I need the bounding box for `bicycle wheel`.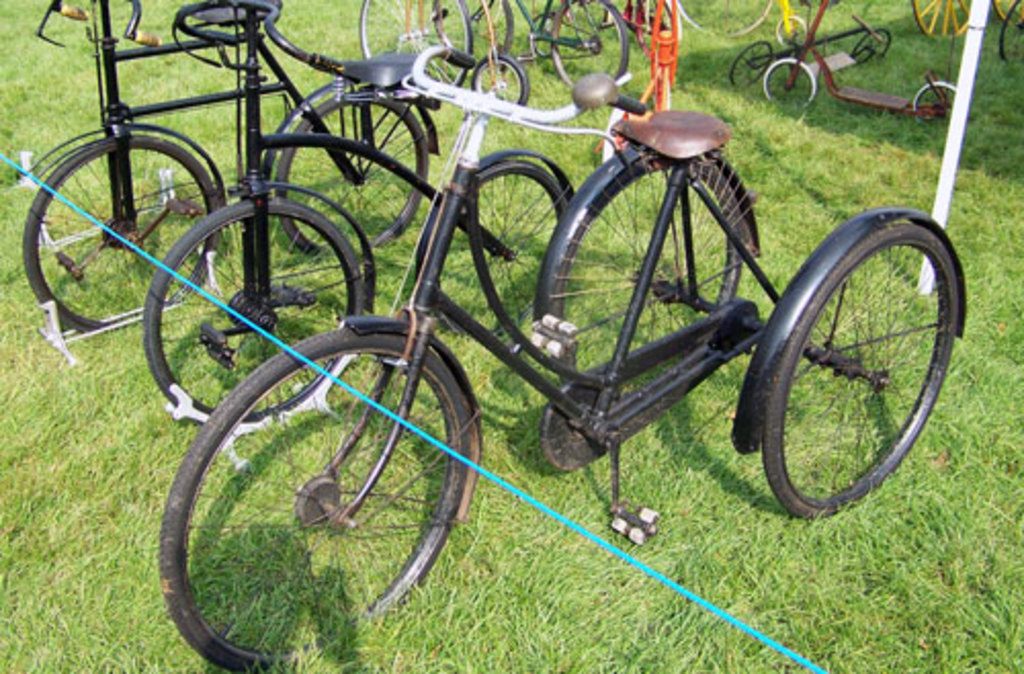
Here it is: 727,39,780,90.
